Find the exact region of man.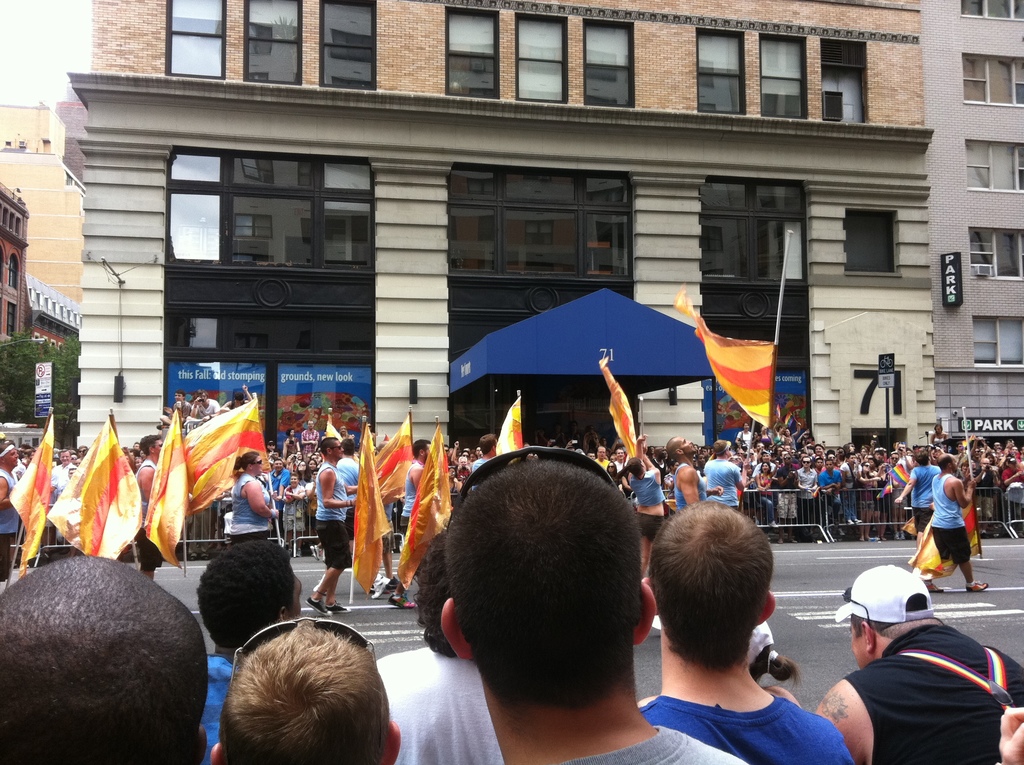
Exact region: 338,435,389,599.
